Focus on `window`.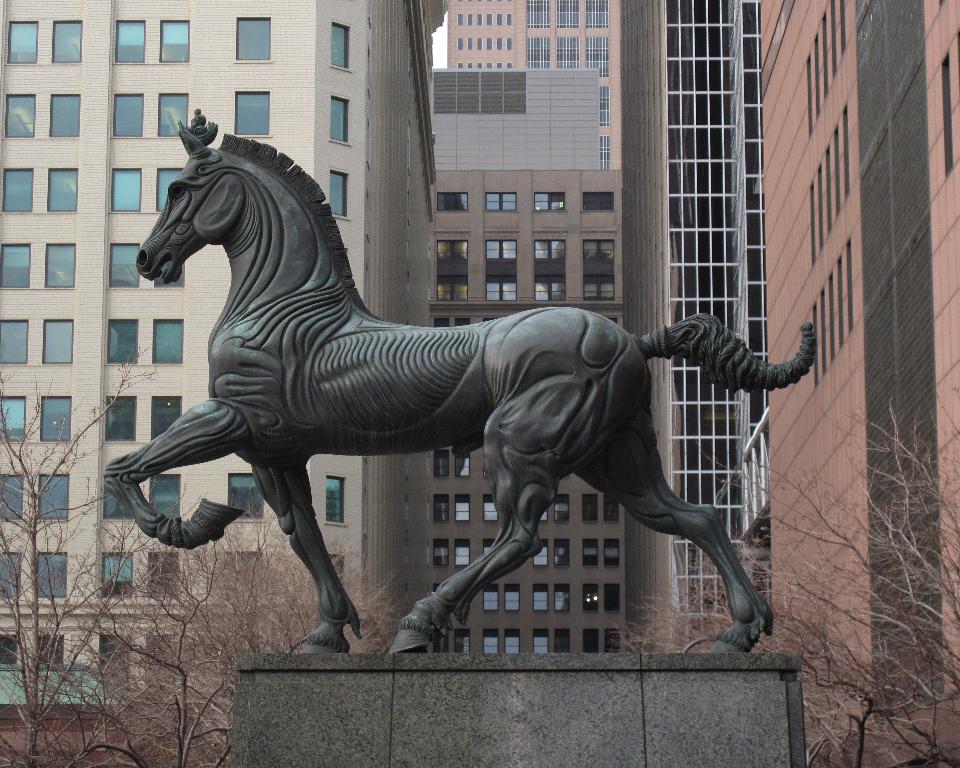
Focused at 598/138/610/172.
